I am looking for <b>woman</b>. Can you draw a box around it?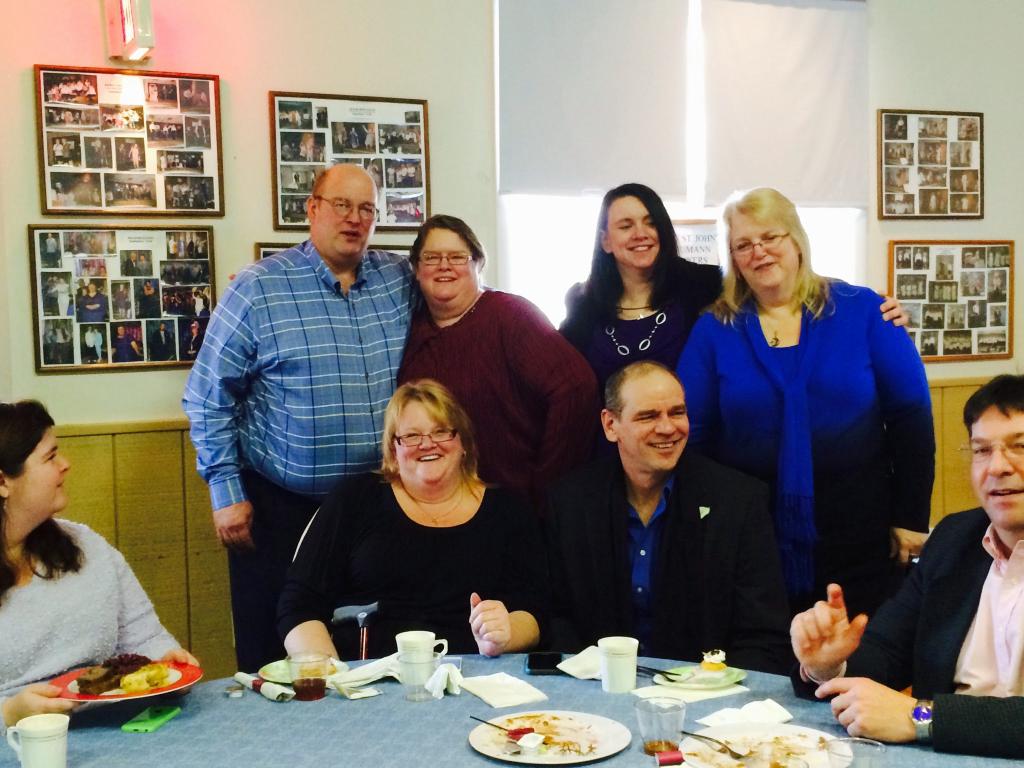
Sure, the bounding box is [109, 325, 141, 364].
